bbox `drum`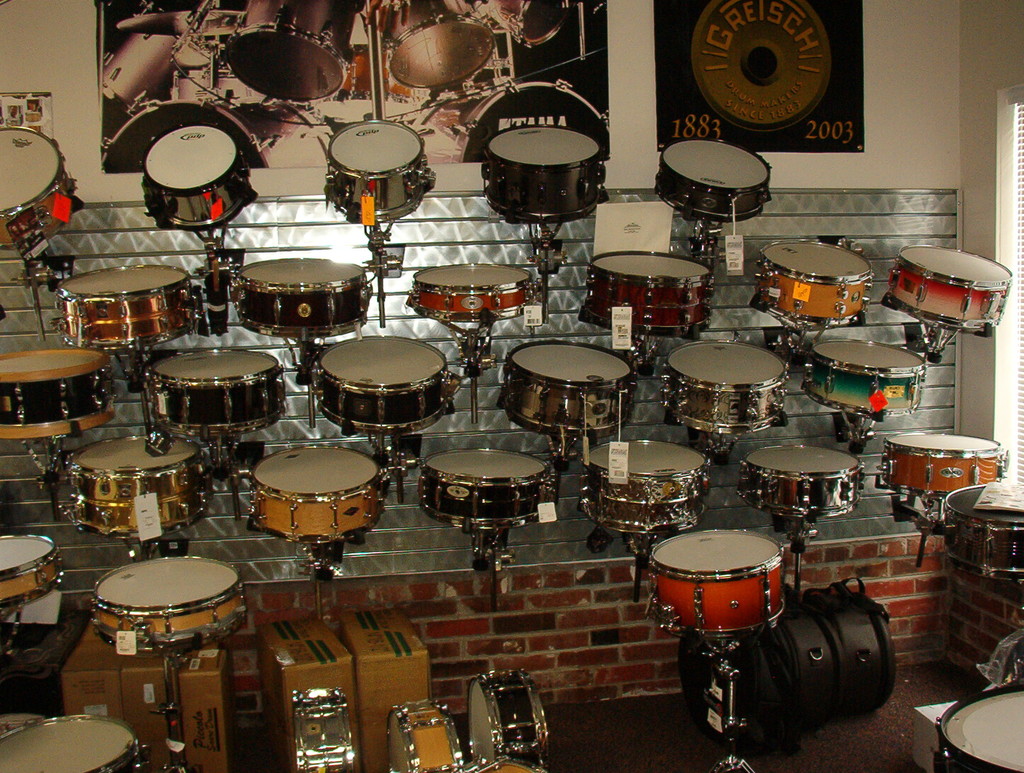
x1=650 y1=530 x2=783 y2=634
